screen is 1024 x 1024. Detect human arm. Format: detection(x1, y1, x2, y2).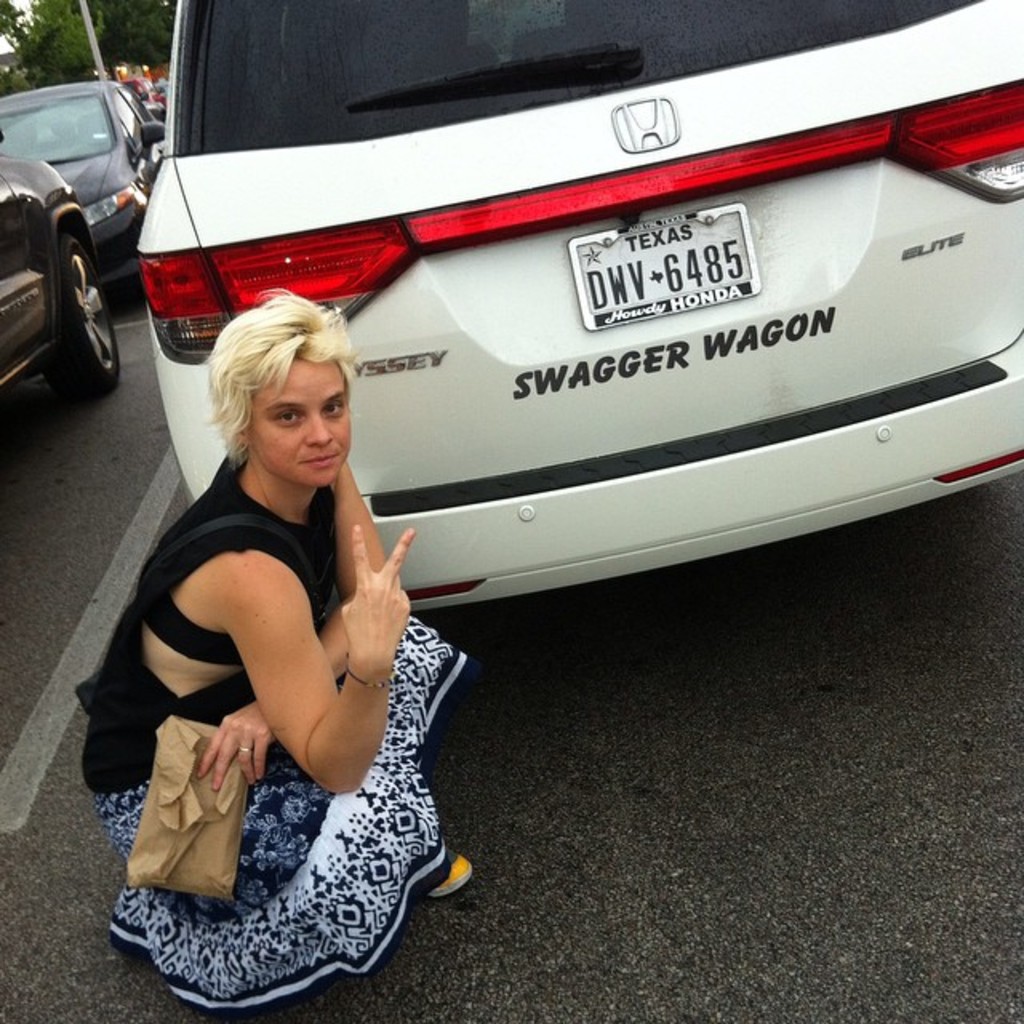
detection(189, 459, 390, 798).
